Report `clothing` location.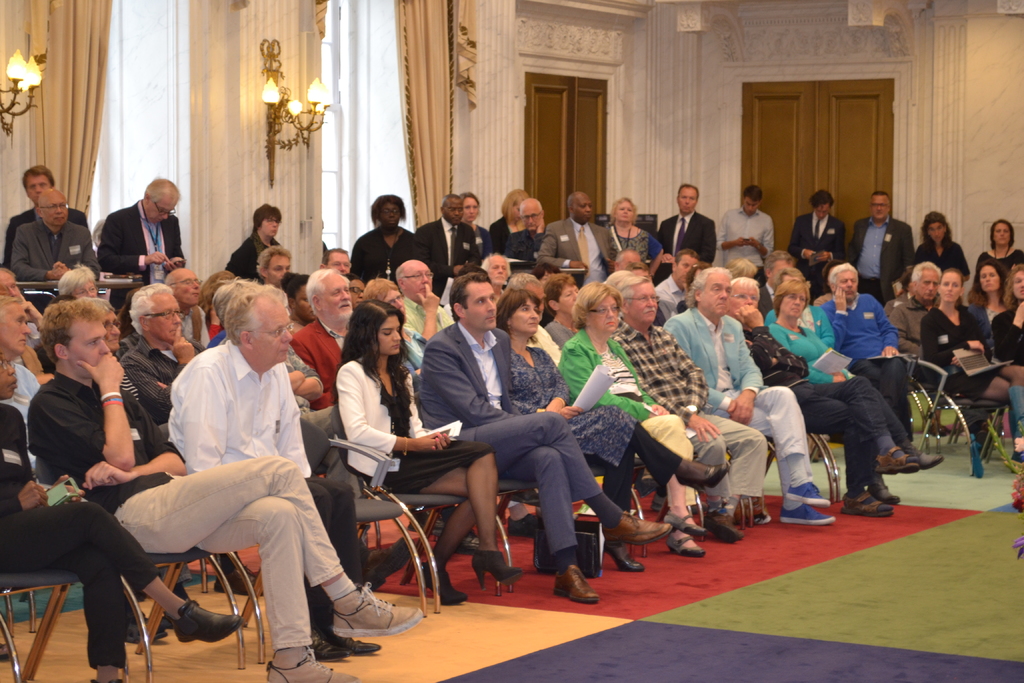
Report: locate(968, 294, 1013, 329).
